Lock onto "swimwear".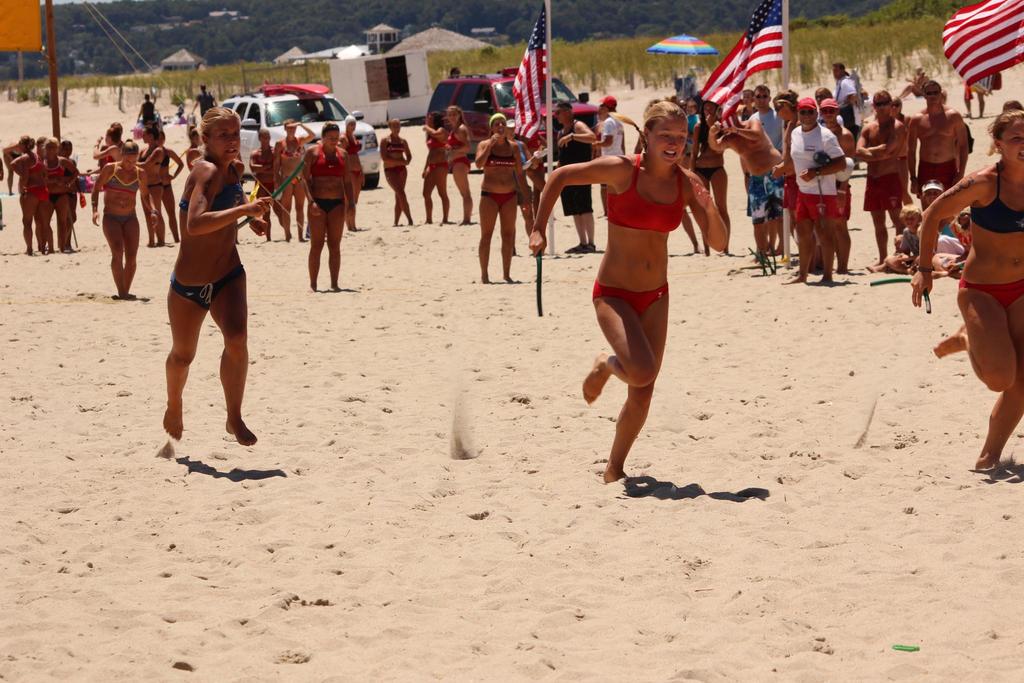
Locked: 441, 120, 470, 147.
